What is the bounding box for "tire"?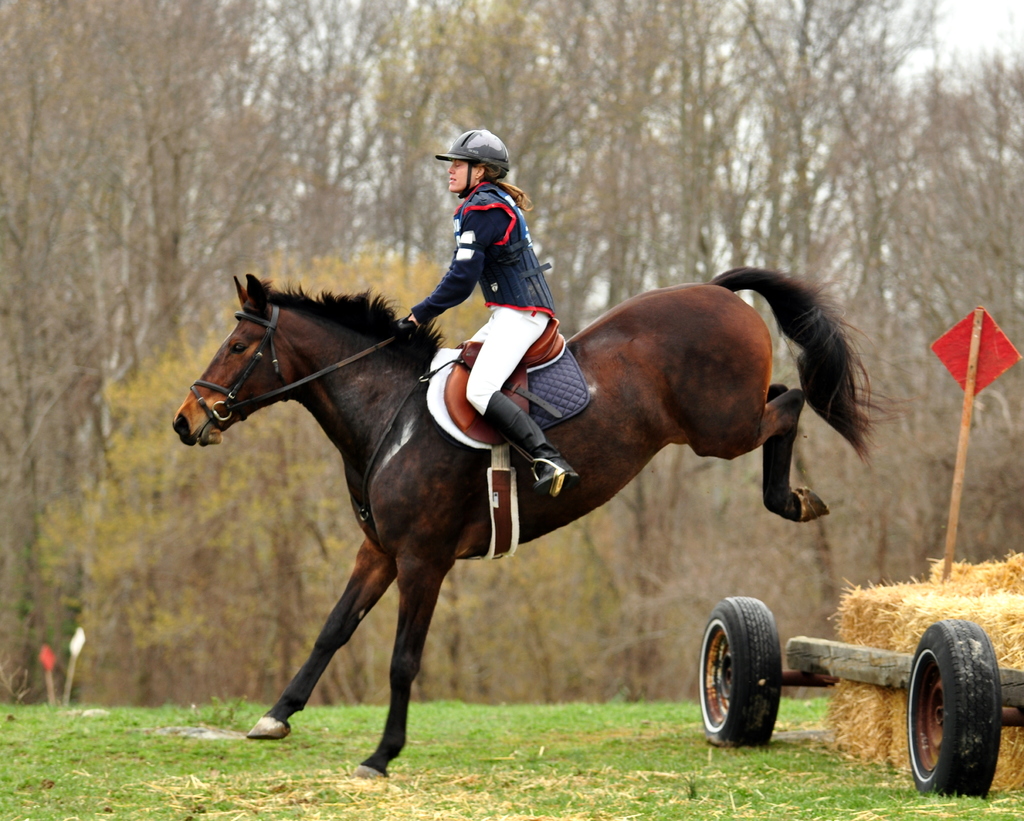
box=[907, 615, 1002, 799].
